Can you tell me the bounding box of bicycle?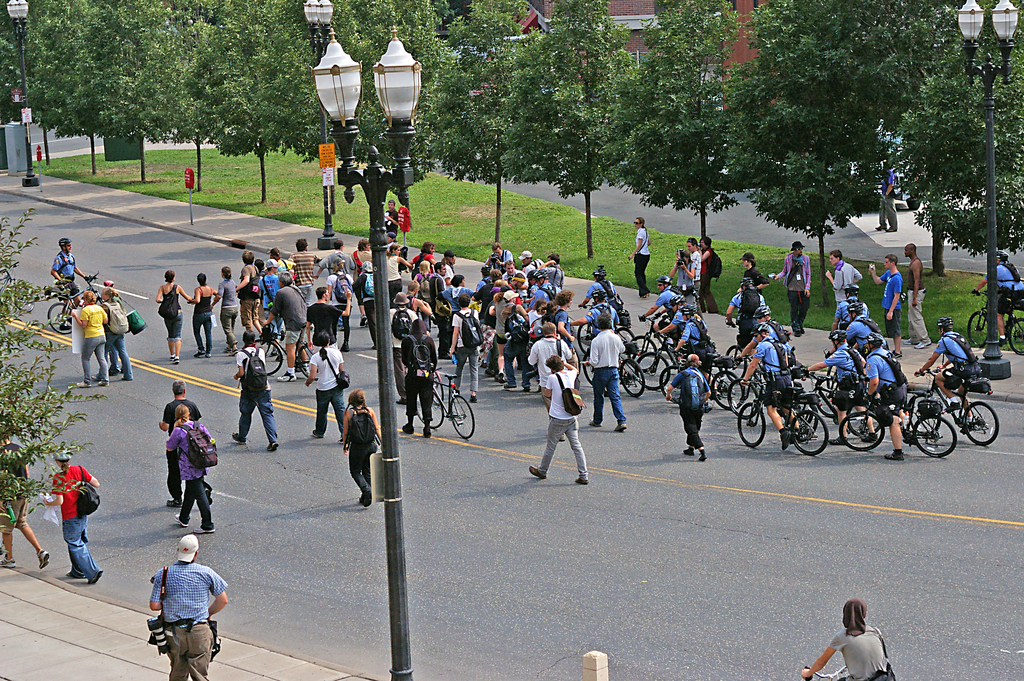
BBox(413, 366, 476, 441).
